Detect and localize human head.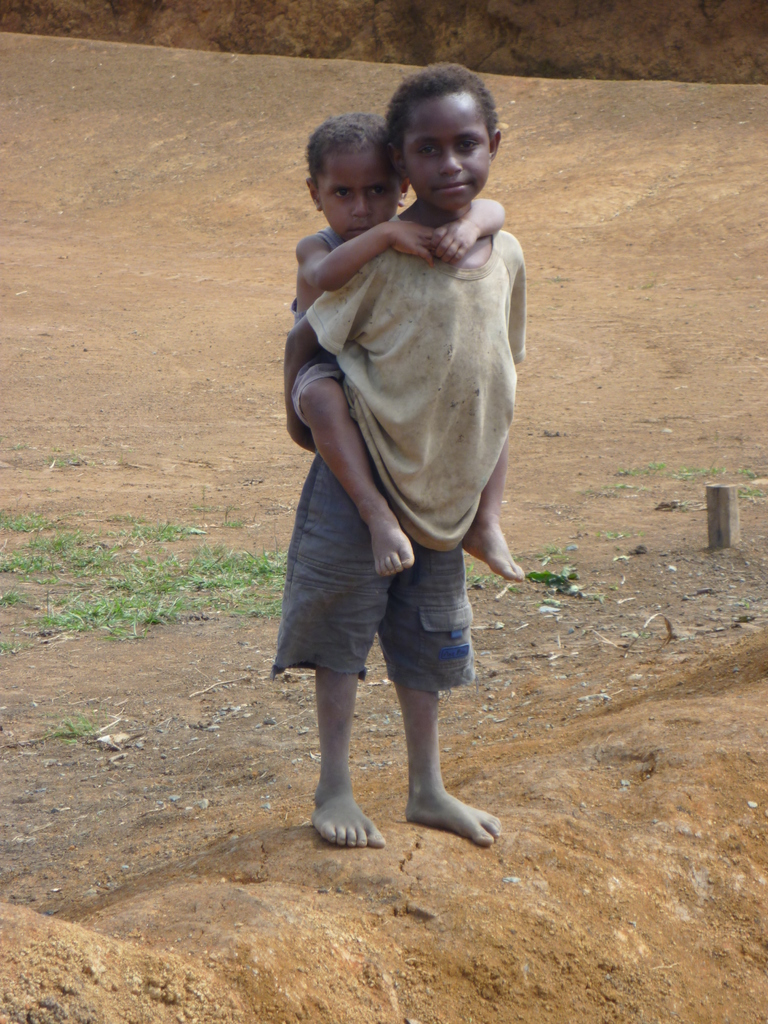
Localized at [300, 113, 412, 244].
